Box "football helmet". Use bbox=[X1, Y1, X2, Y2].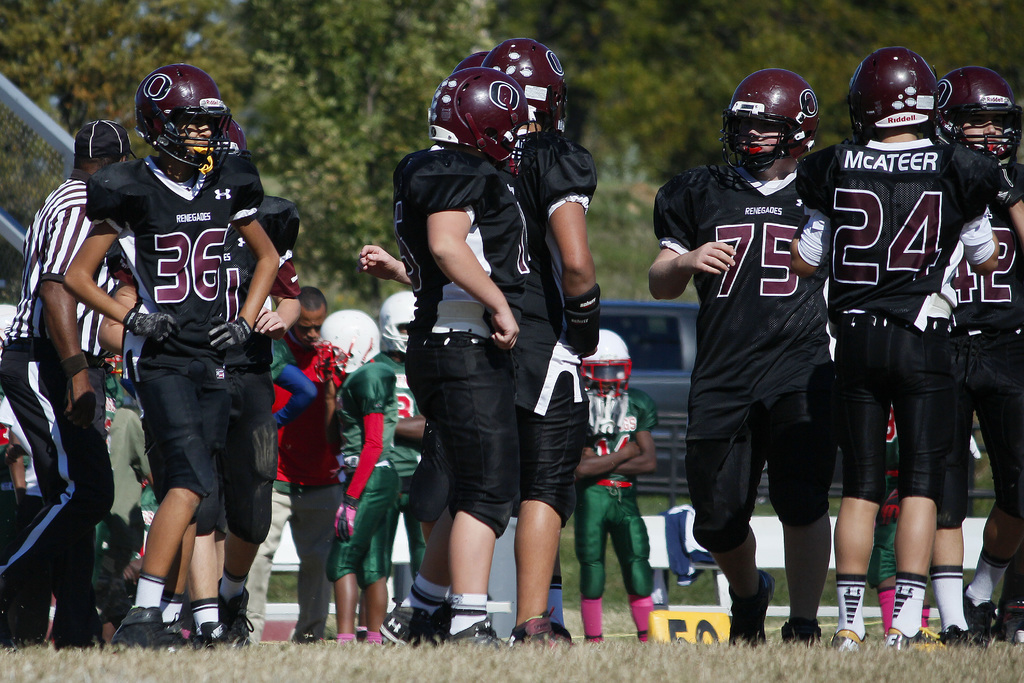
bbox=[575, 325, 635, 390].
